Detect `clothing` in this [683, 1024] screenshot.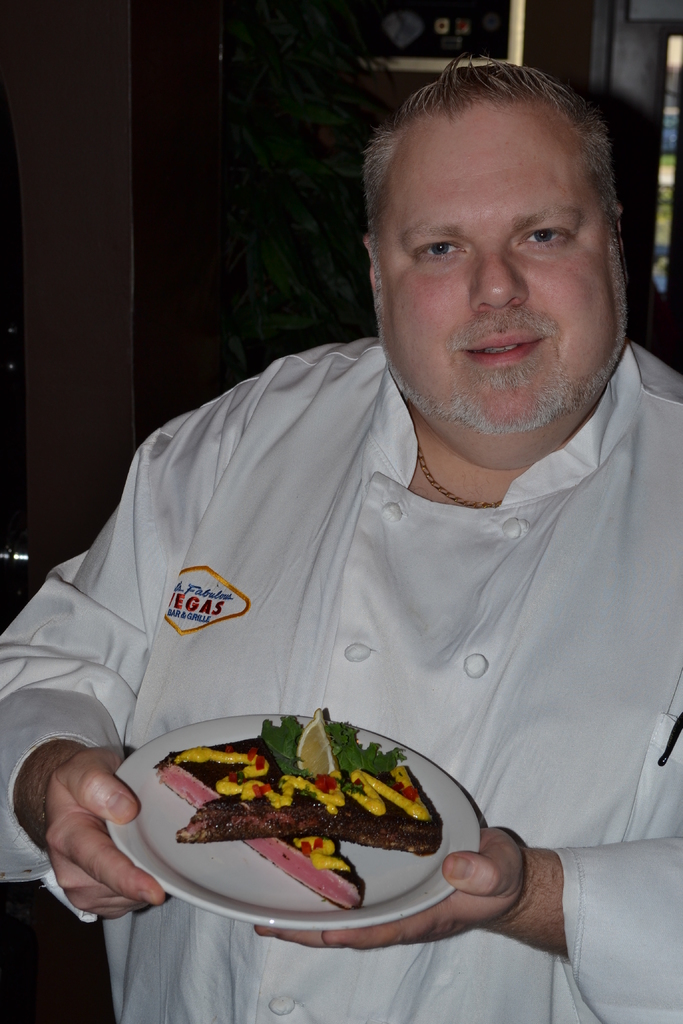
Detection: Rect(31, 259, 658, 968).
